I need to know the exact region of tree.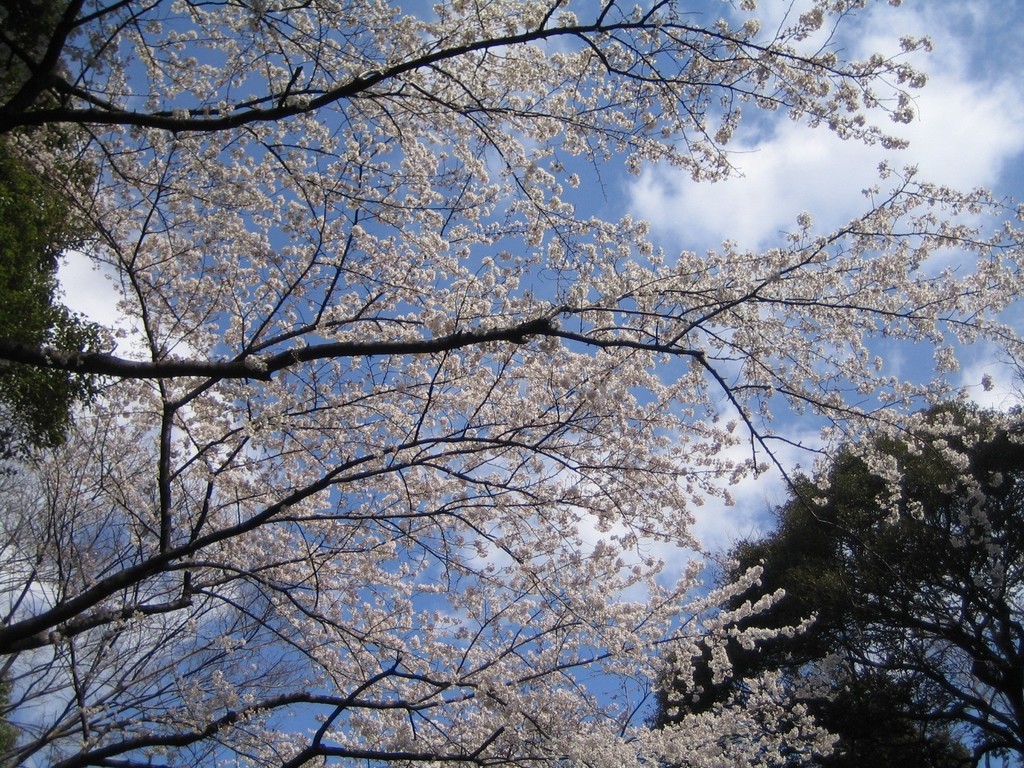
Region: <region>0, 0, 123, 470</region>.
